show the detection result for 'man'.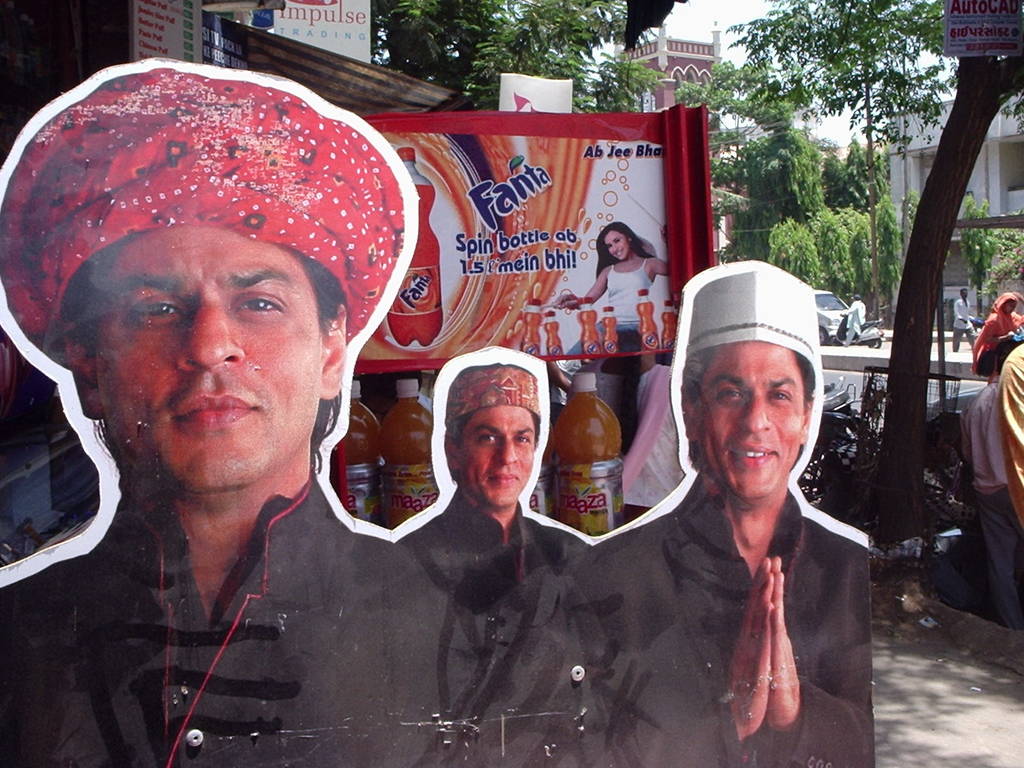
region(952, 287, 977, 351).
